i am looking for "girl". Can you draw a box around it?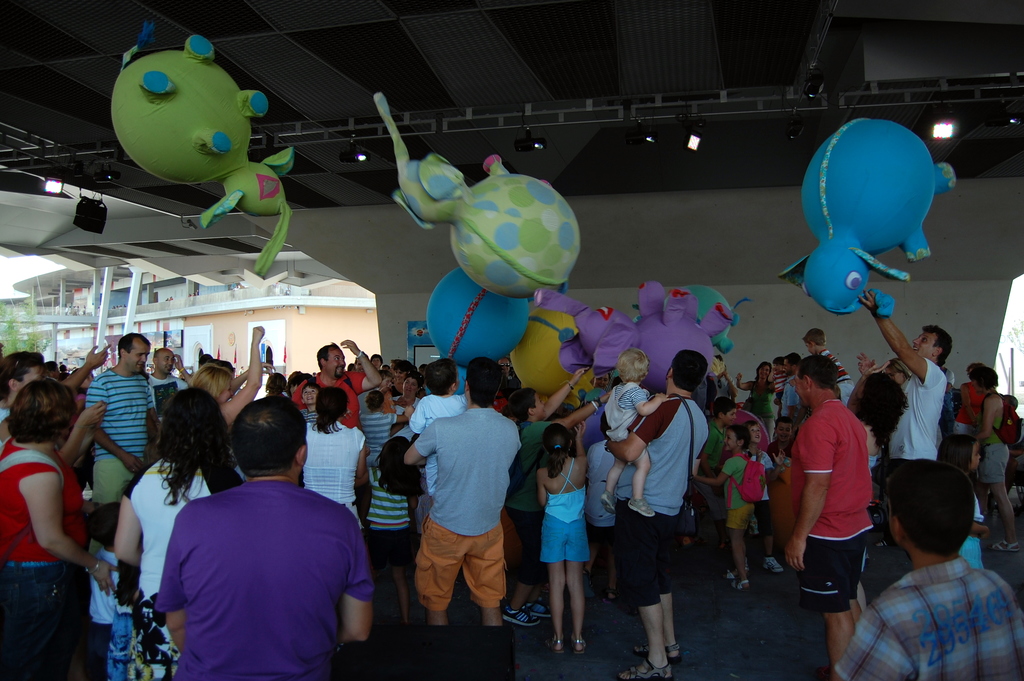
Sure, the bounding box is 739:363:775:434.
